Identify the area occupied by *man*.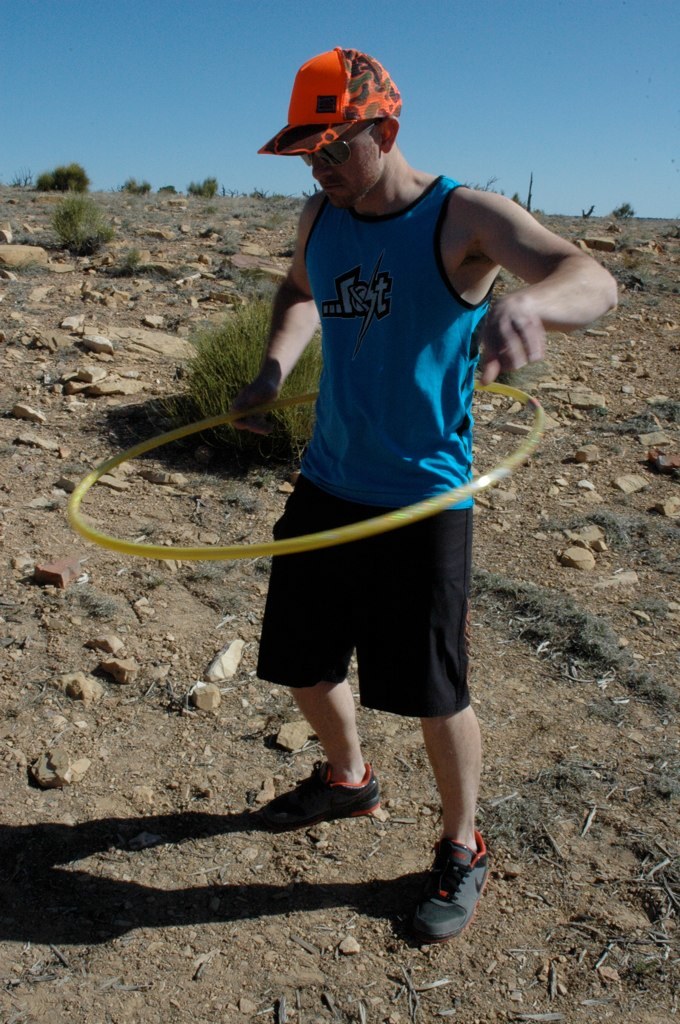
Area: (203, 51, 566, 819).
